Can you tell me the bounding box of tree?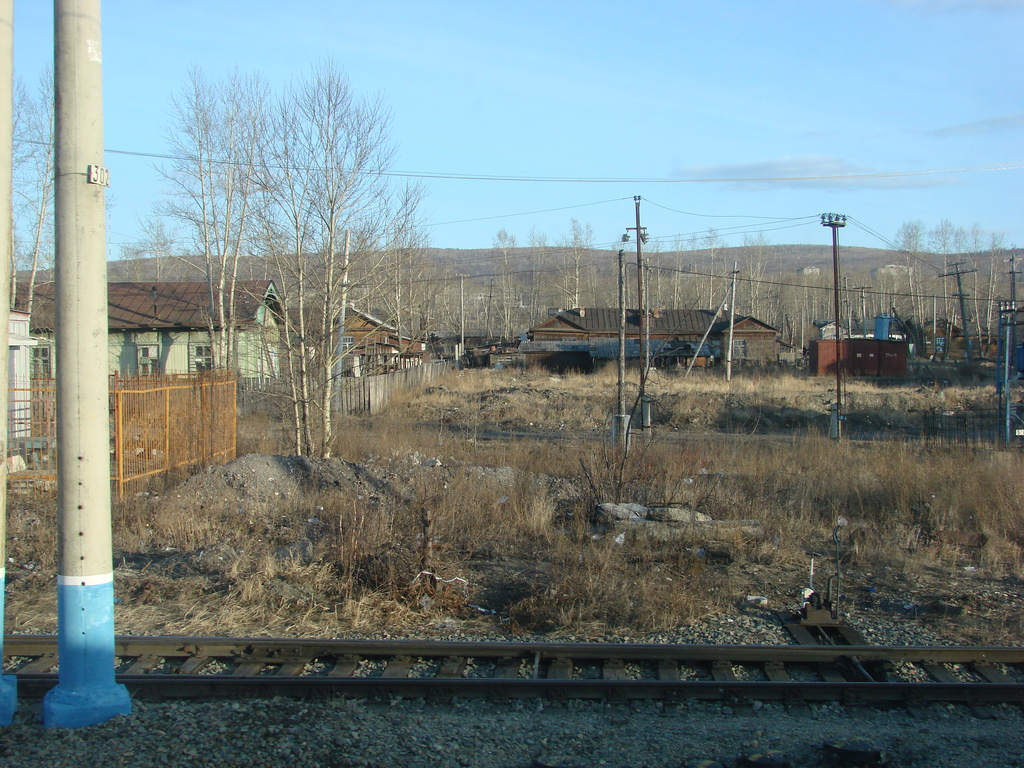
Rect(0, 76, 79, 359).
